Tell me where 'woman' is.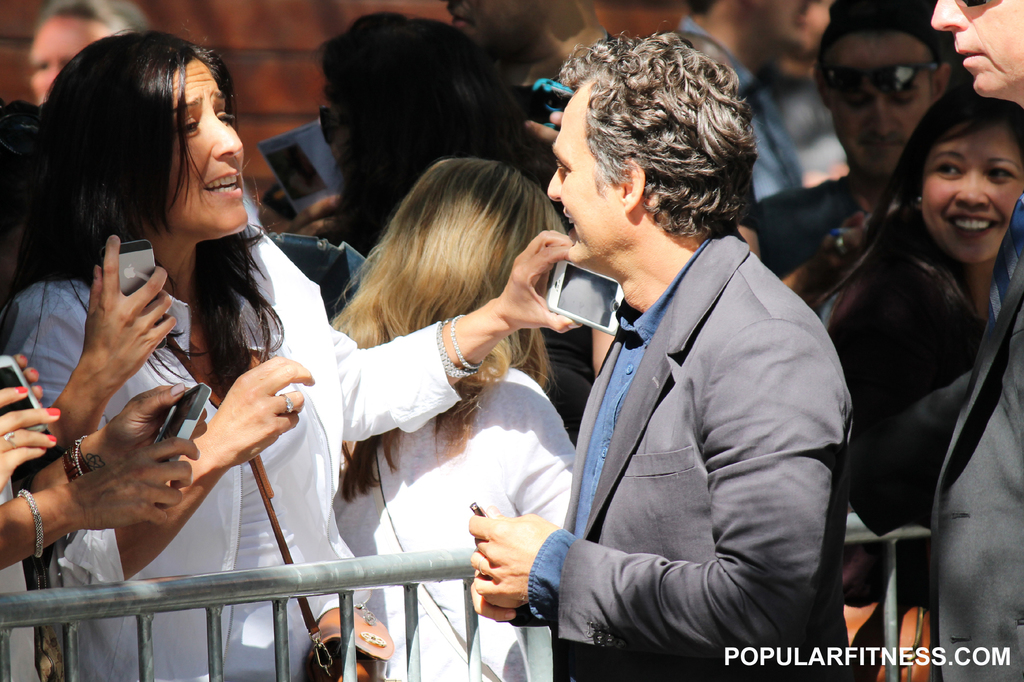
'woman' is at 0/33/589/681.
